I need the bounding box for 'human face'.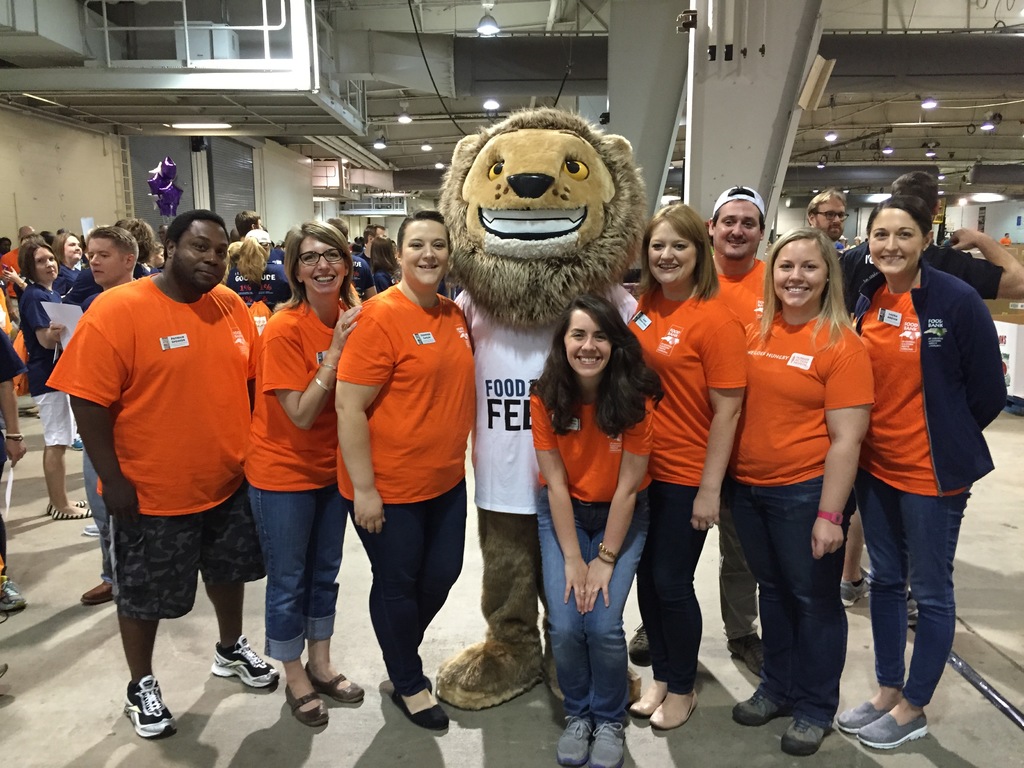
Here it is: 775,241,828,307.
